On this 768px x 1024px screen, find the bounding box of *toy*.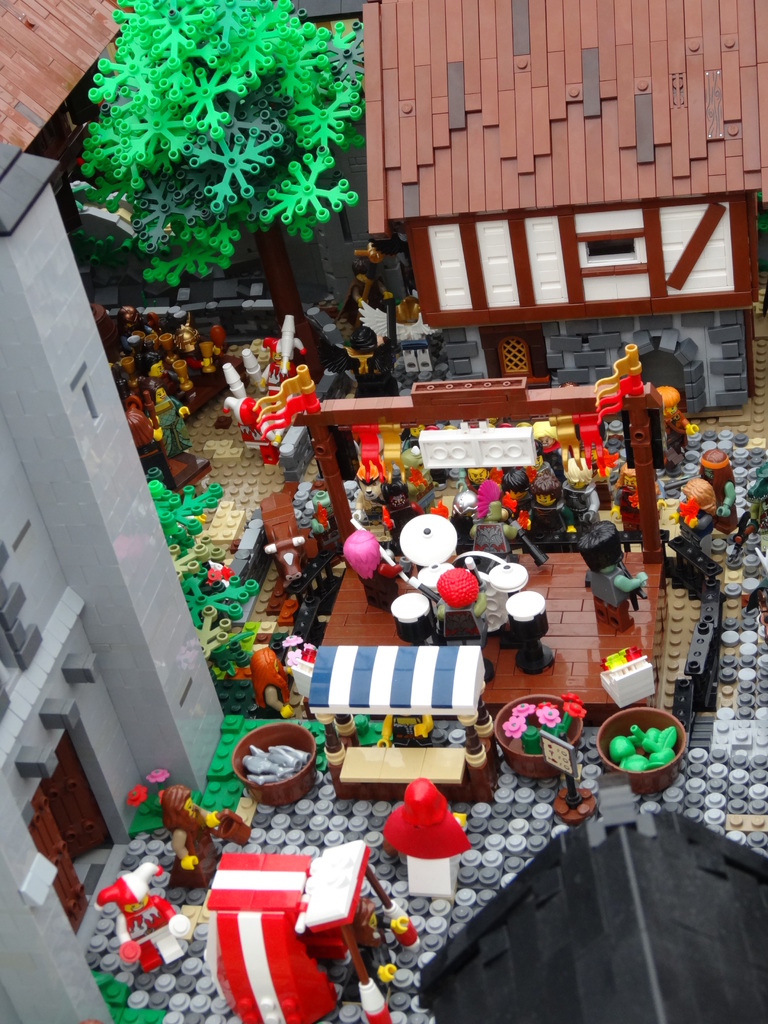
Bounding box: 141/462/265/691.
